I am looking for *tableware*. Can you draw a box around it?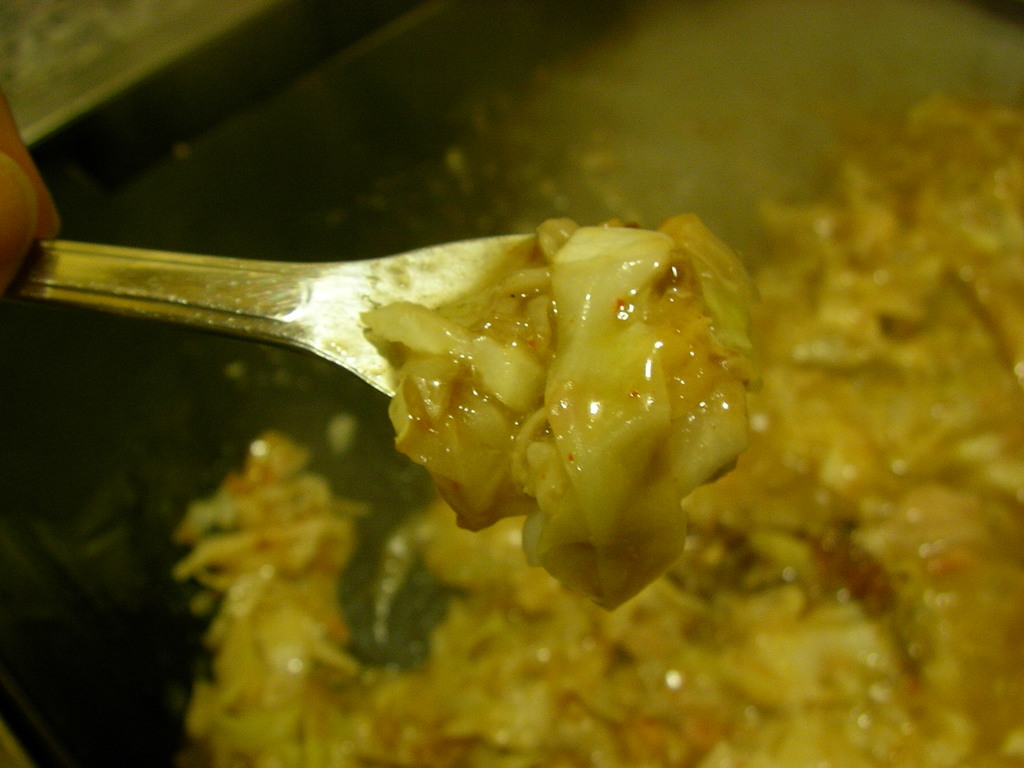
Sure, the bounding box is [left=0, top=227, right=541, bottom=402].
